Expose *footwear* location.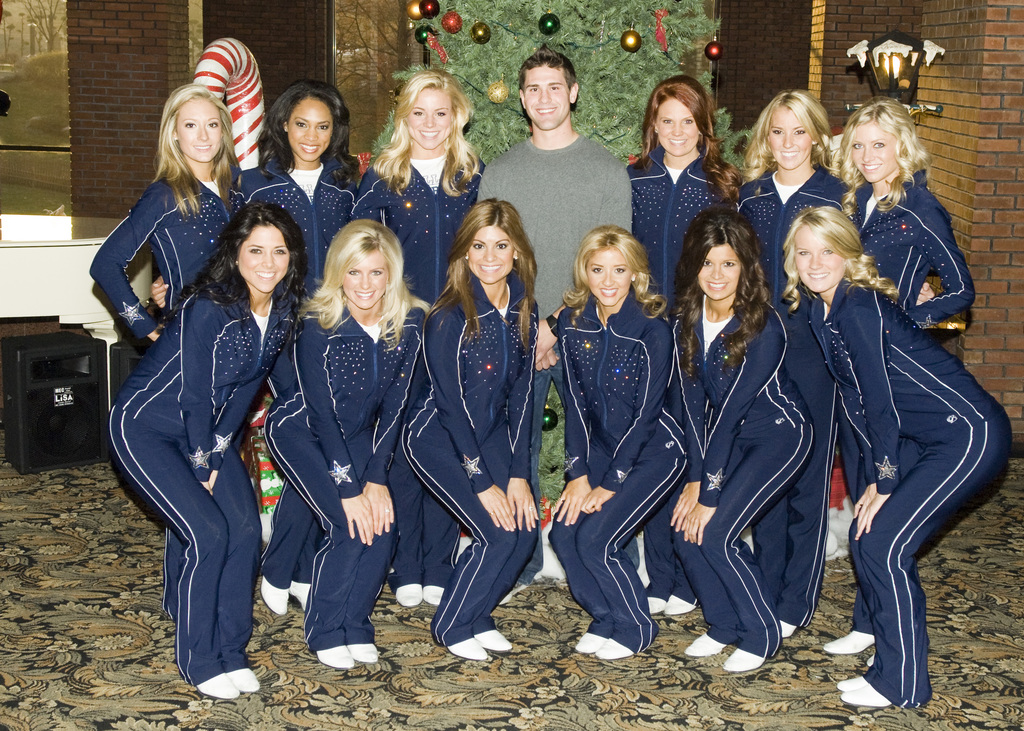
Exposed at (x1=344, y1=644, x2=381, y2=662).
